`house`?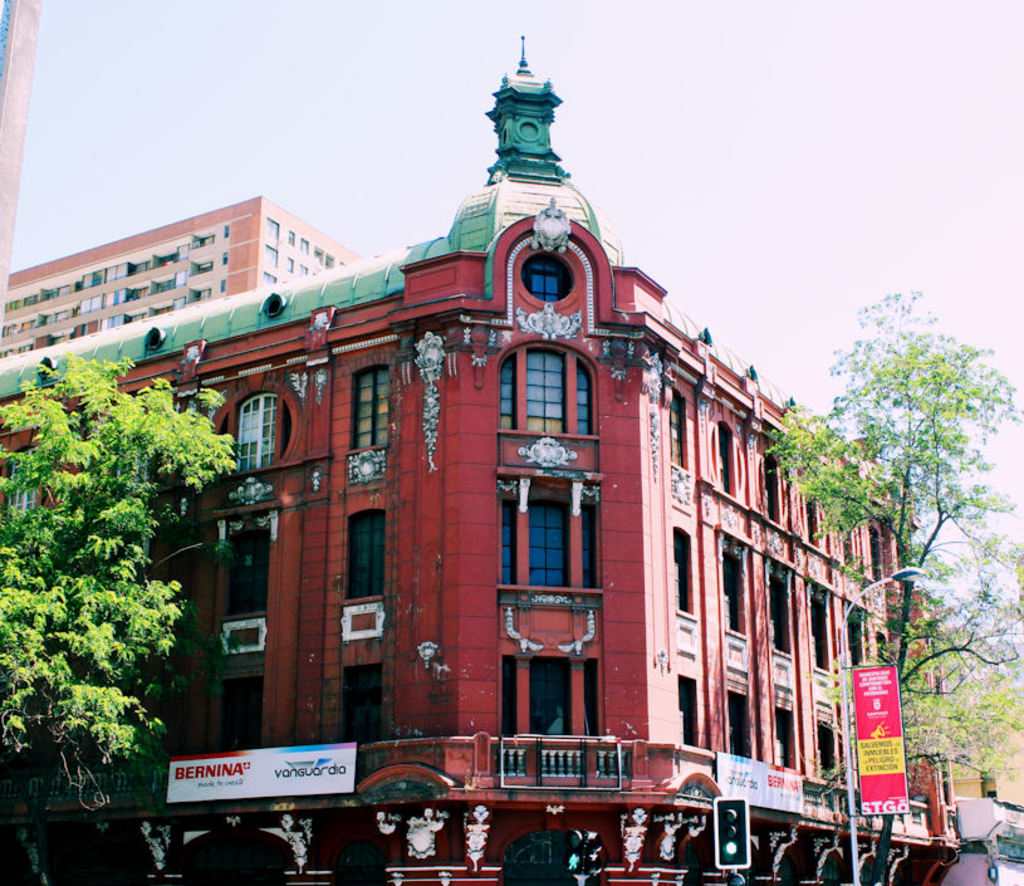
rect(1, 58, 926, 885)
